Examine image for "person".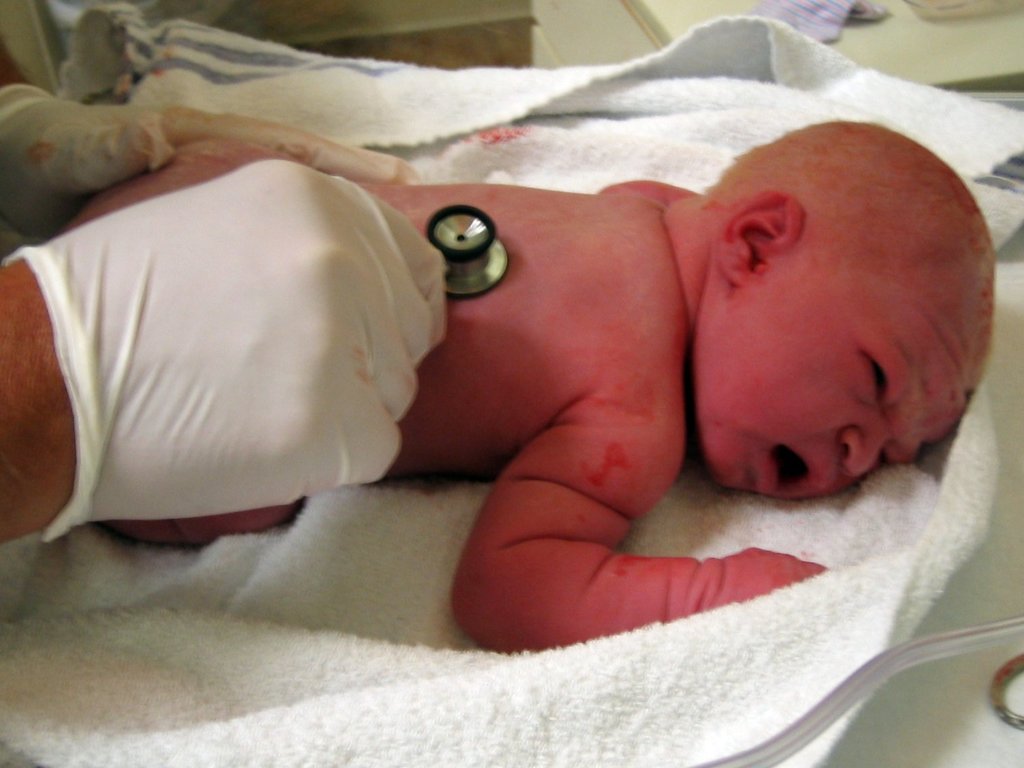
Examination result: select_region(106, 23, 970, 701).
